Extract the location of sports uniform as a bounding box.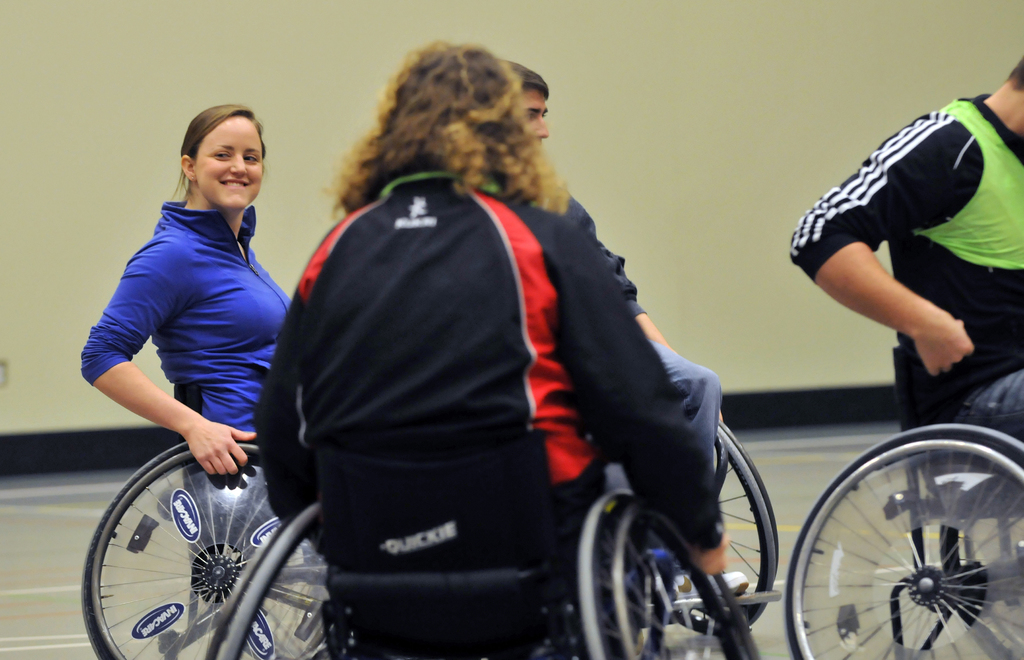
BBox(79, 189, 288, 443).
